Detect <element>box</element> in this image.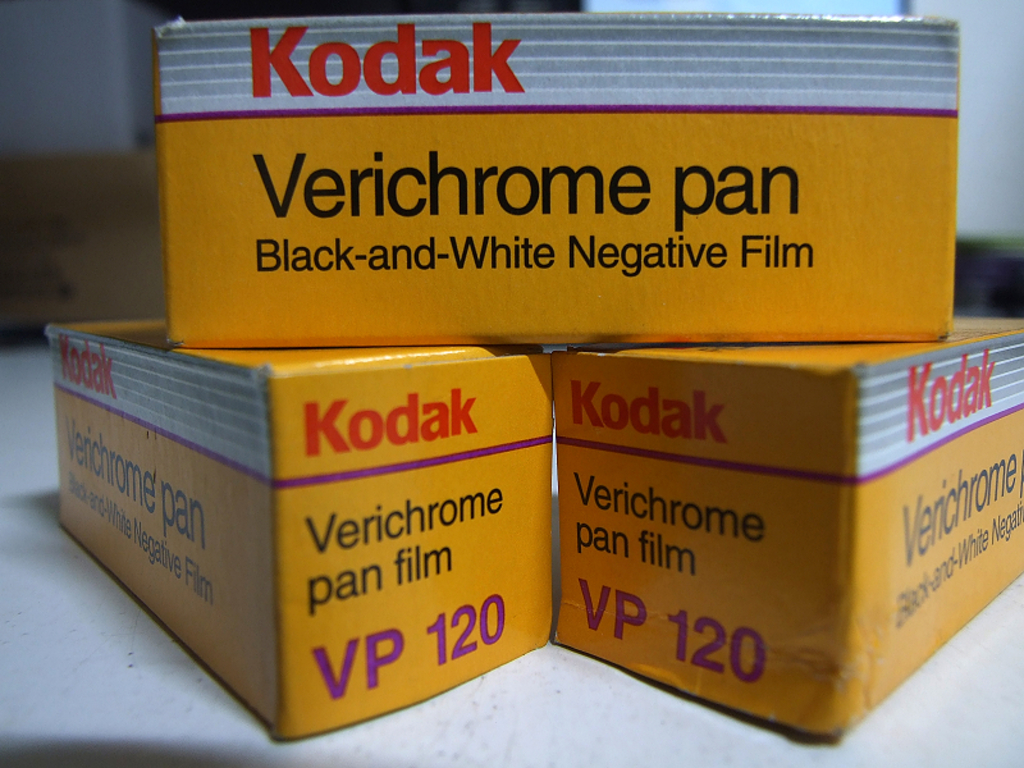
Detection: <box>44,335,582,731</box>.
